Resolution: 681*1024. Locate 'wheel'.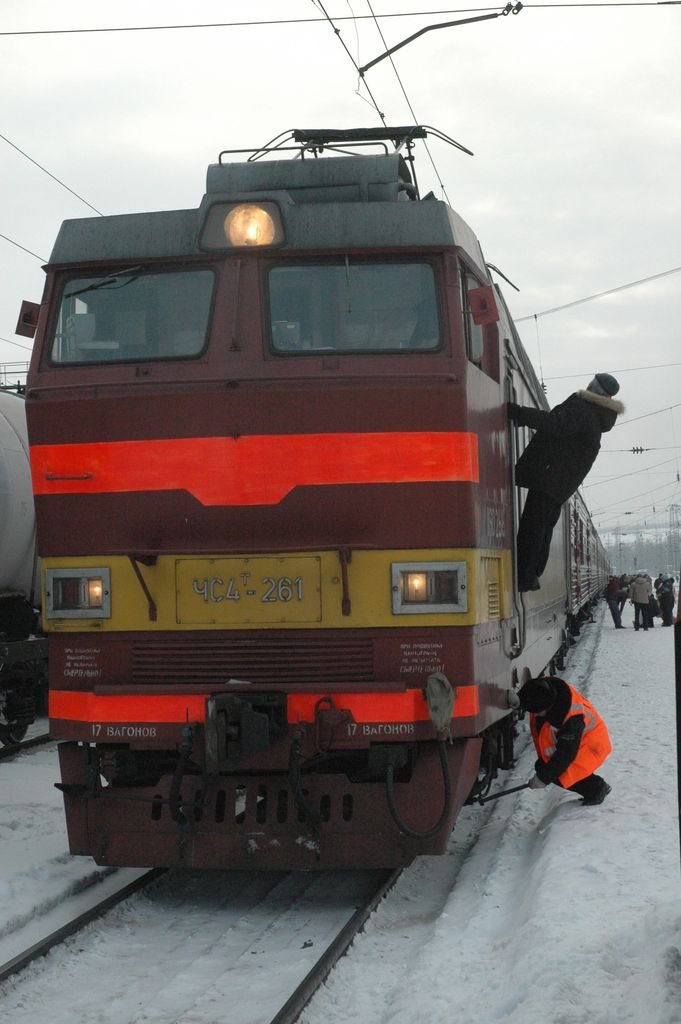
crop(1, 722, 22, 755).
